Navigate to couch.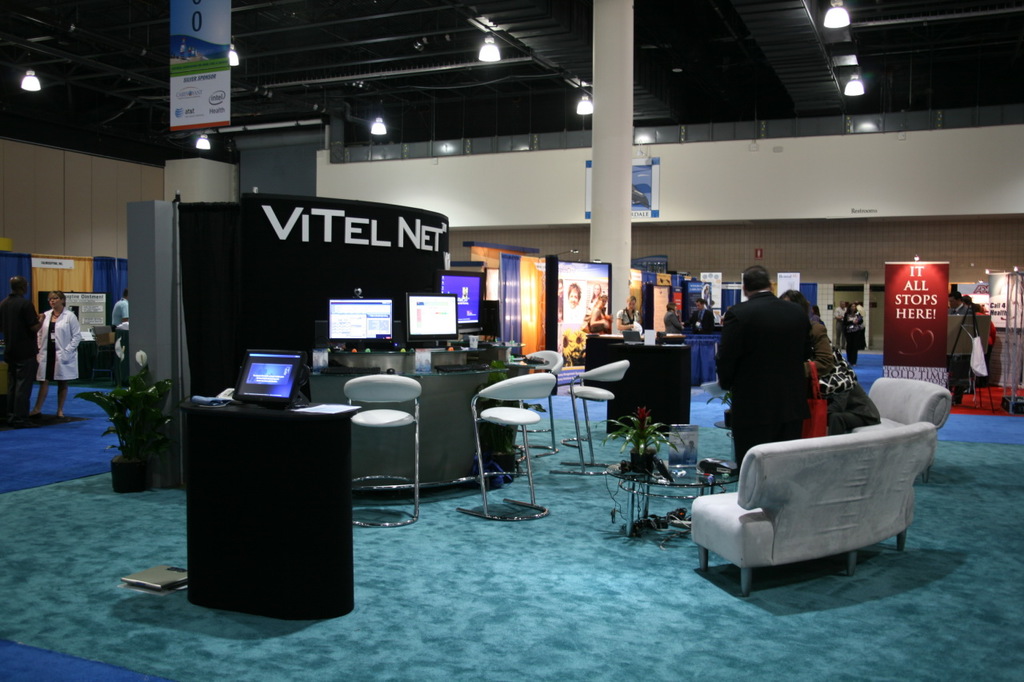
Navigation target: left=845, top=381, right=951, bottom=438.
